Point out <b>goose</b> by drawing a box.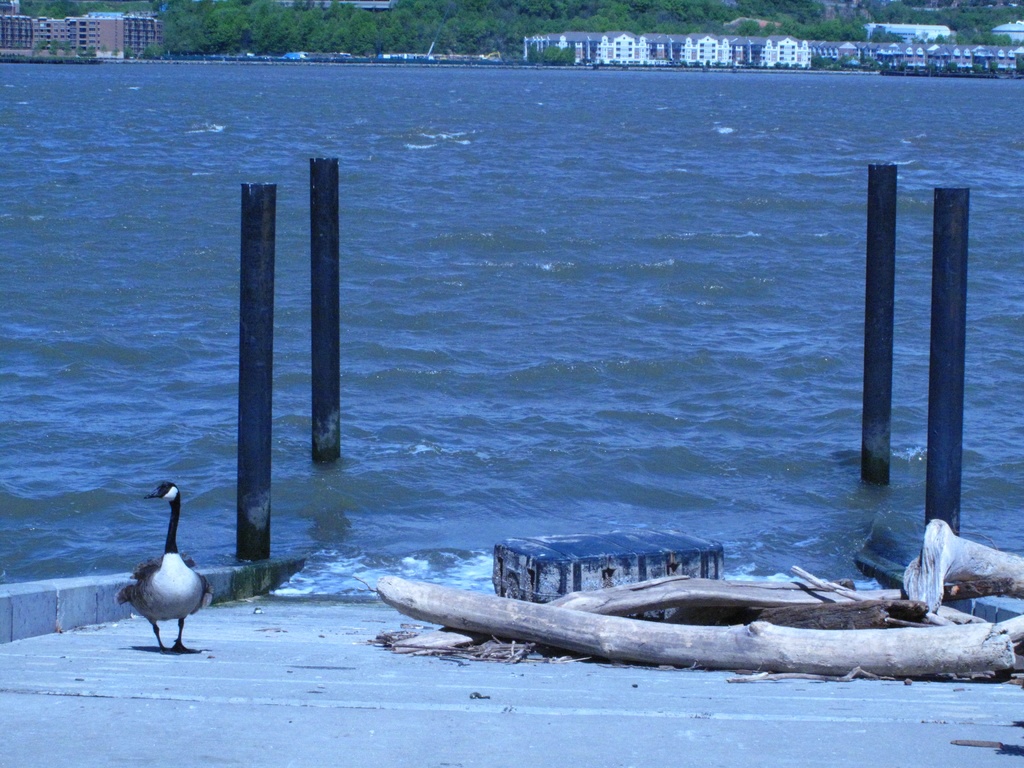
BBox(120, 479, 210, 653).
